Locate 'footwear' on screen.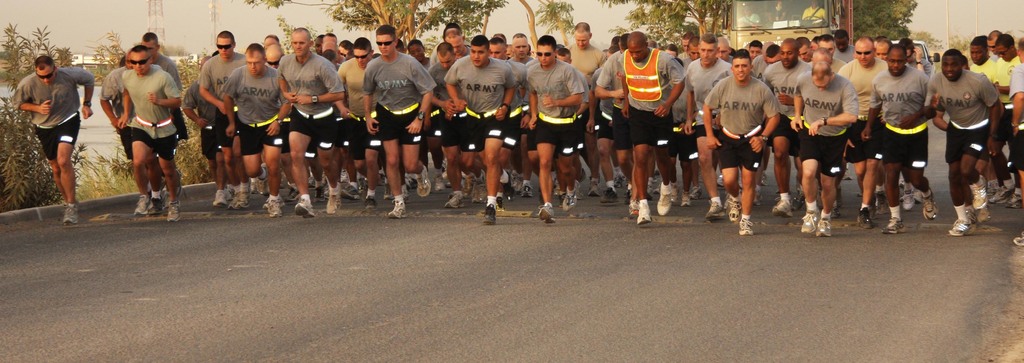
On screen at {"x1": 163, "y1": 172, "x2": 181, "y2": 194}.
